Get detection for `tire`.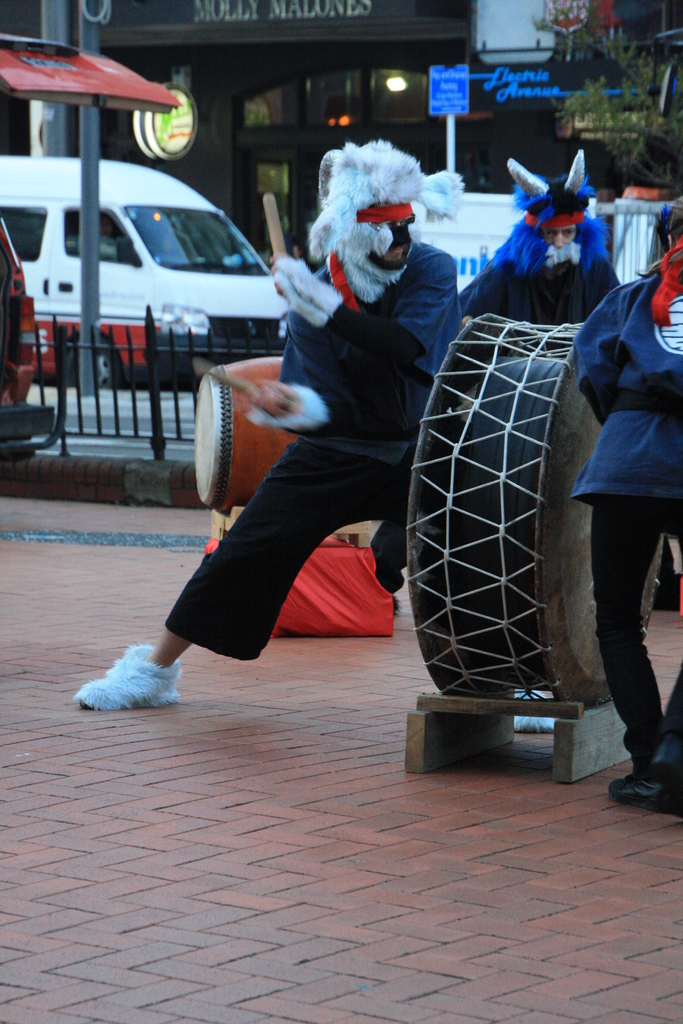
Detection: region(399, 312, 667, 712).
